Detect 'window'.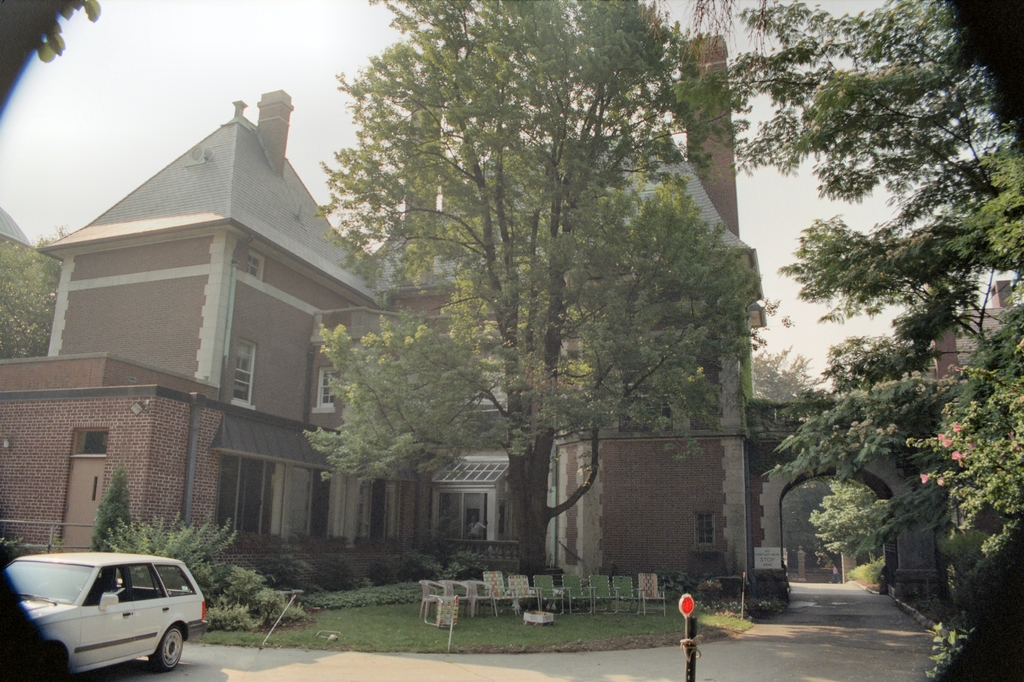
Detected at 81 565 131 603.
